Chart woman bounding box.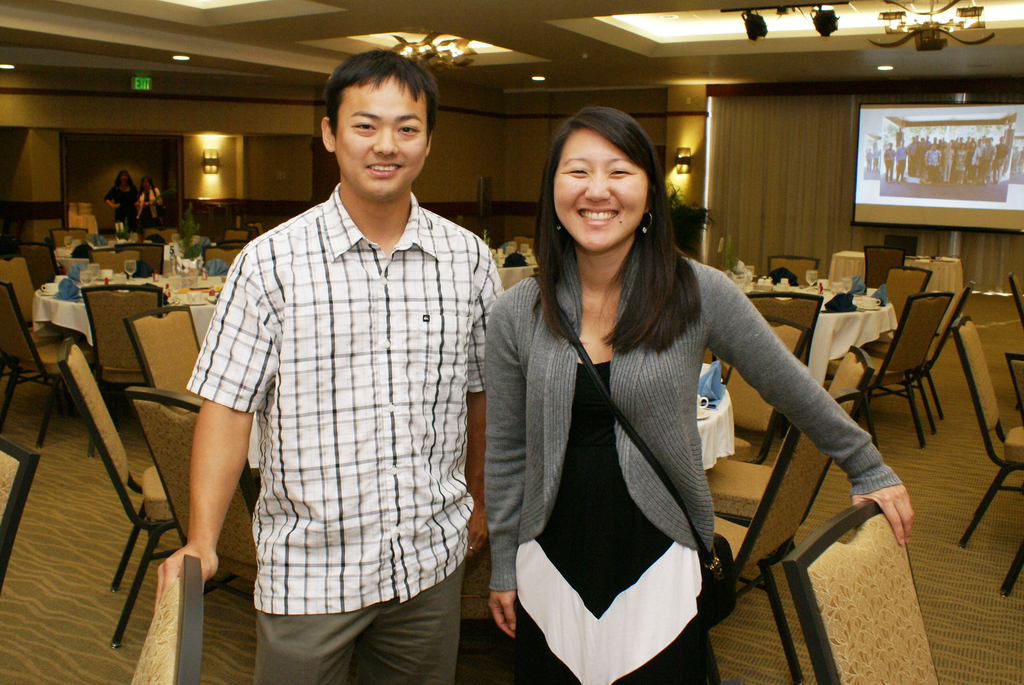
Charted: rect(486, 104, 910, 684).
